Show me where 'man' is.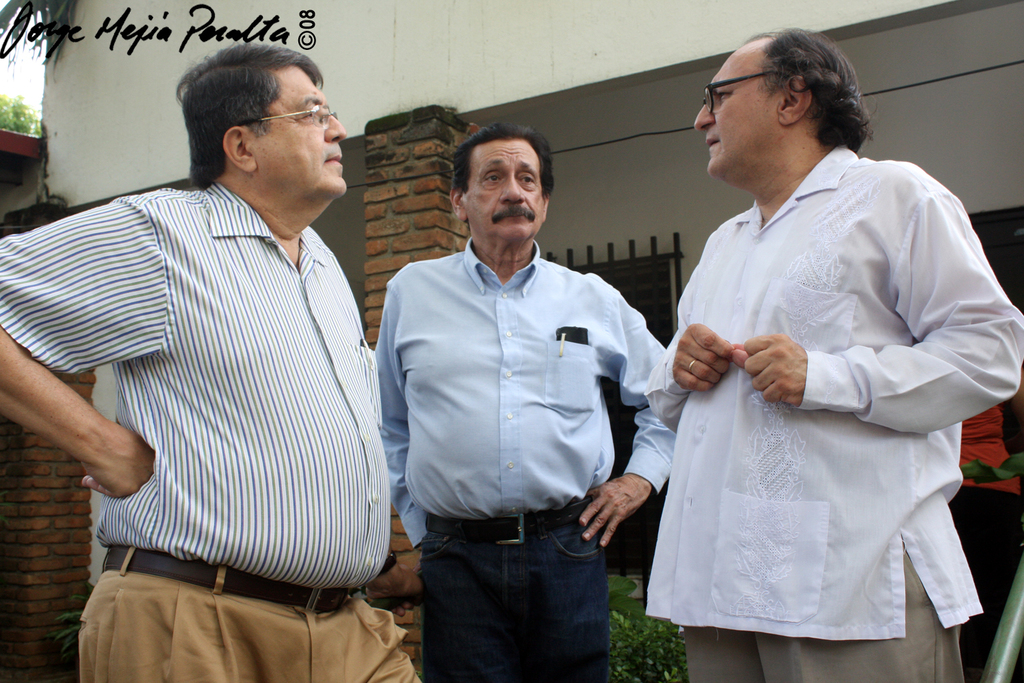
'man' is at rect(644, 25, 1023, 682).
